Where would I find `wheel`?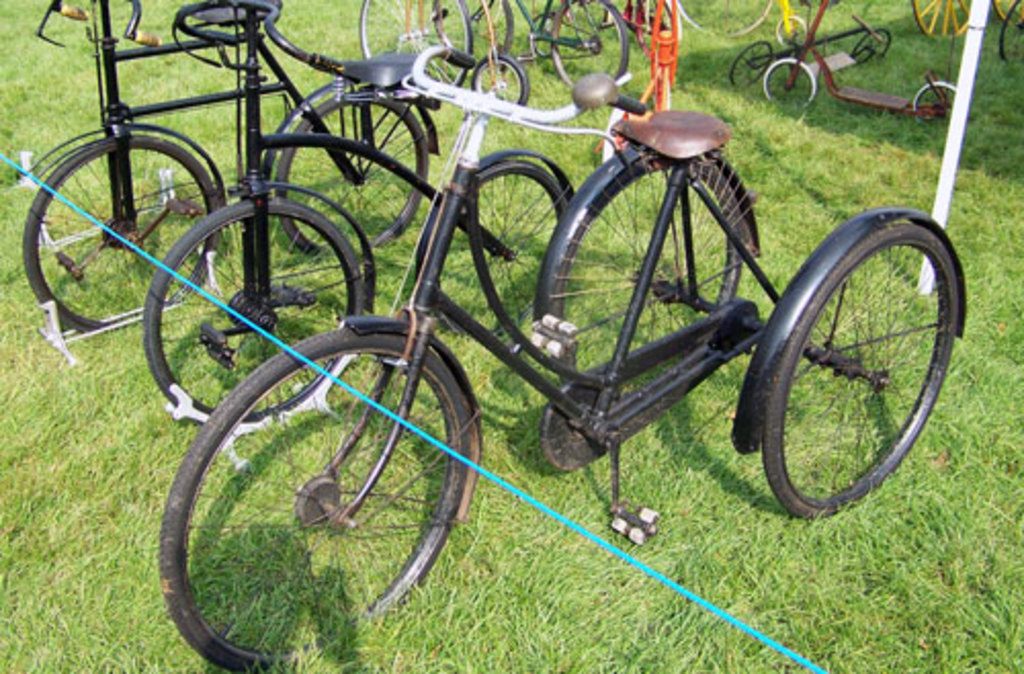
At box=[156, 326, 483, 672].
